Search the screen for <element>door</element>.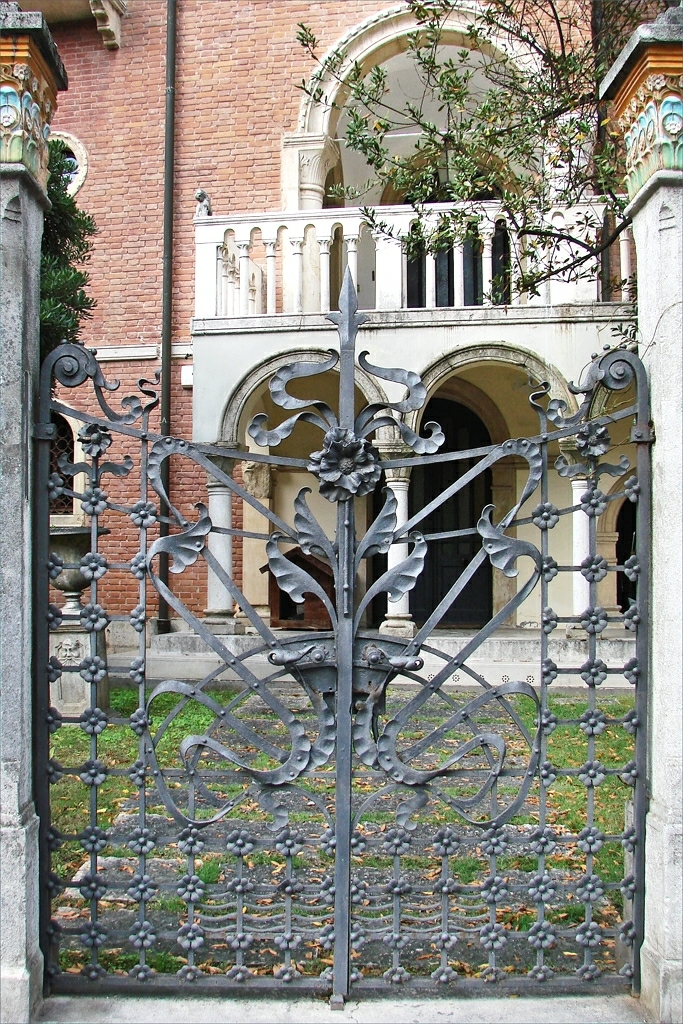
Found at box(609, 487, 636, 630).
